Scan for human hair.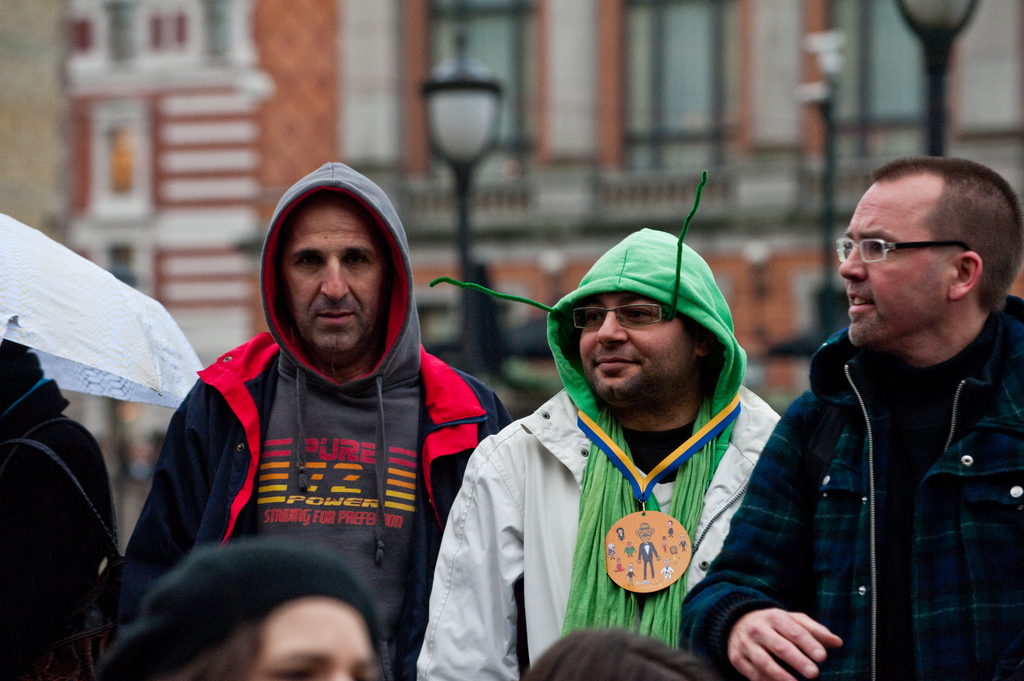
Scan result: [x1=518, y1=623, x2=719, y2=680].
